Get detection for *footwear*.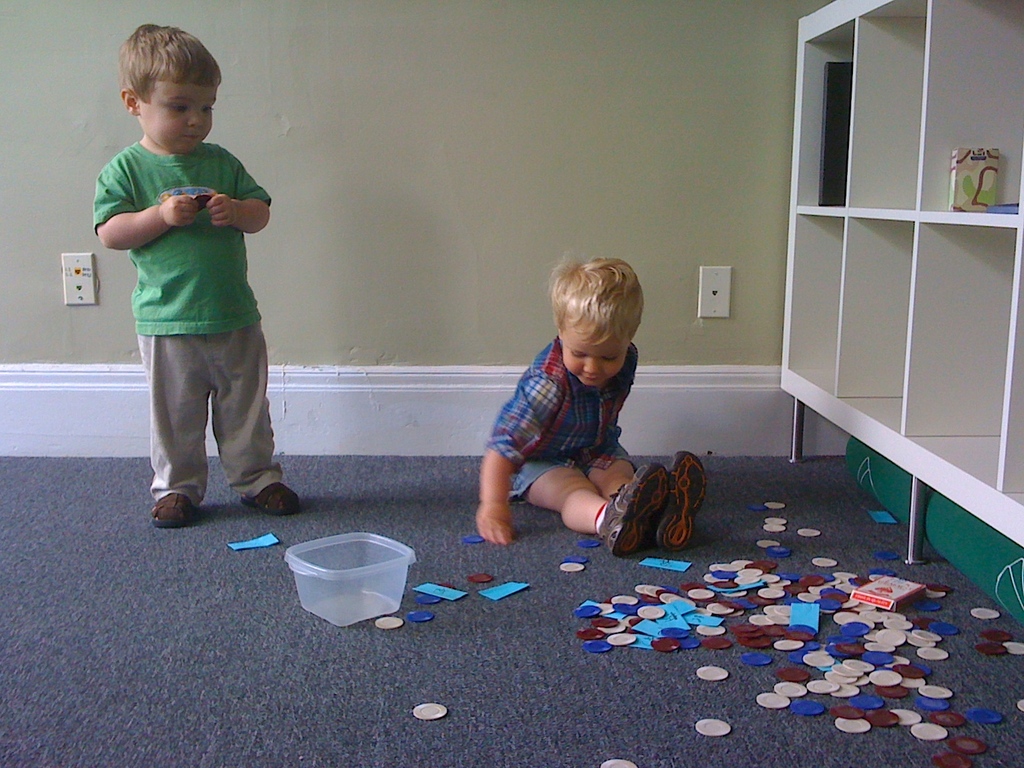
Detection: bbox(149, 489, 200, 530).
